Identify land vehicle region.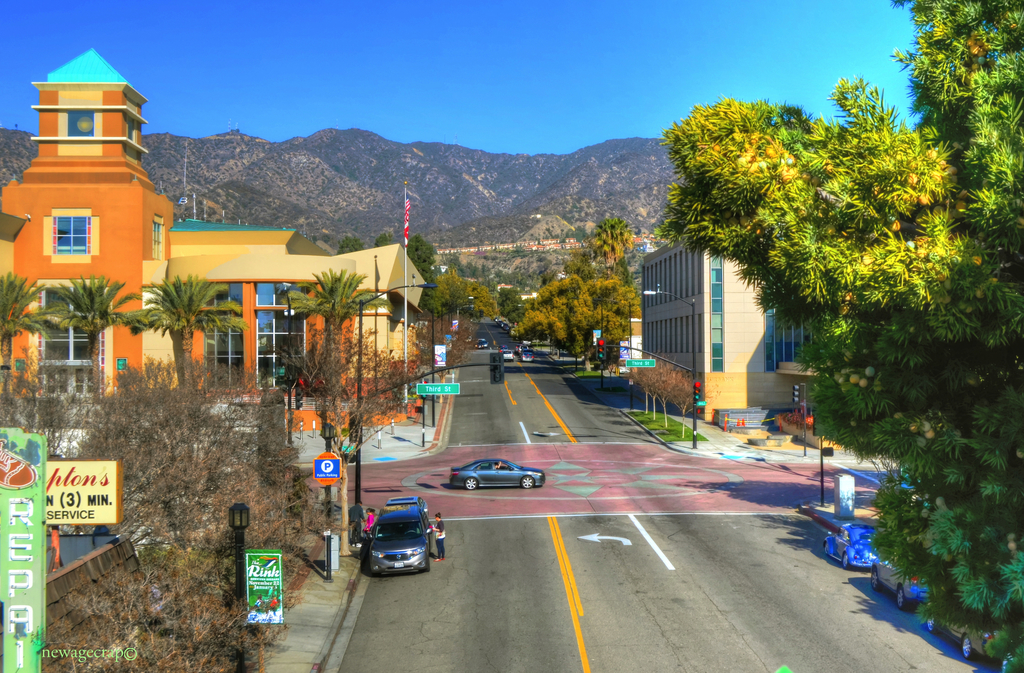
Region: [x1=450, y1=459, x2=545, y2=494].
